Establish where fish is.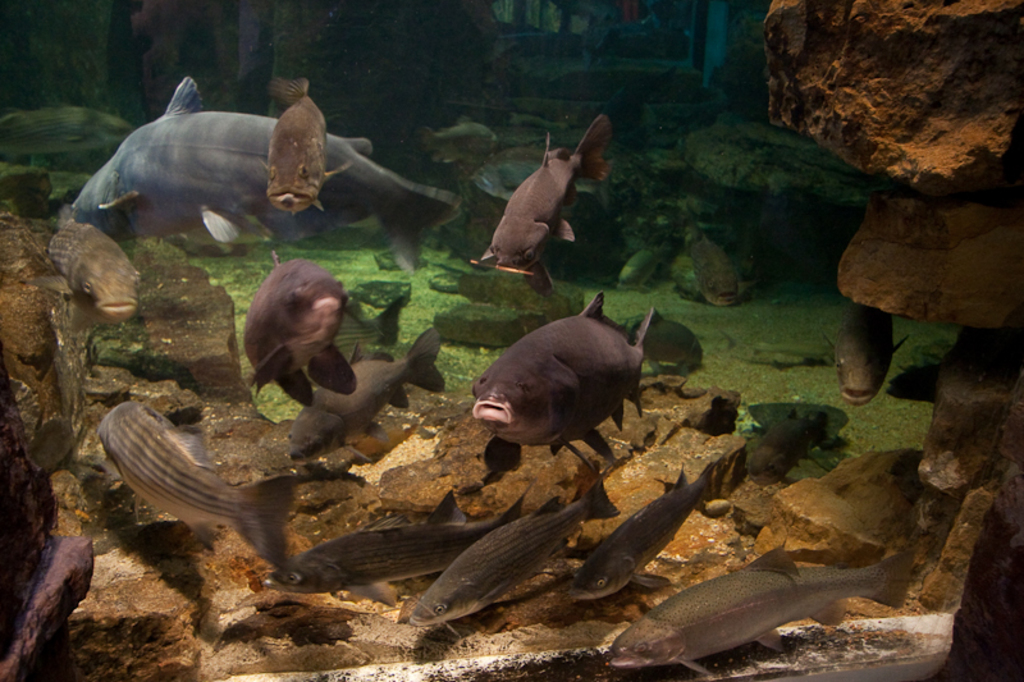
Established at pyautogui.locateOnScreen(264, 75, 355, 218).
